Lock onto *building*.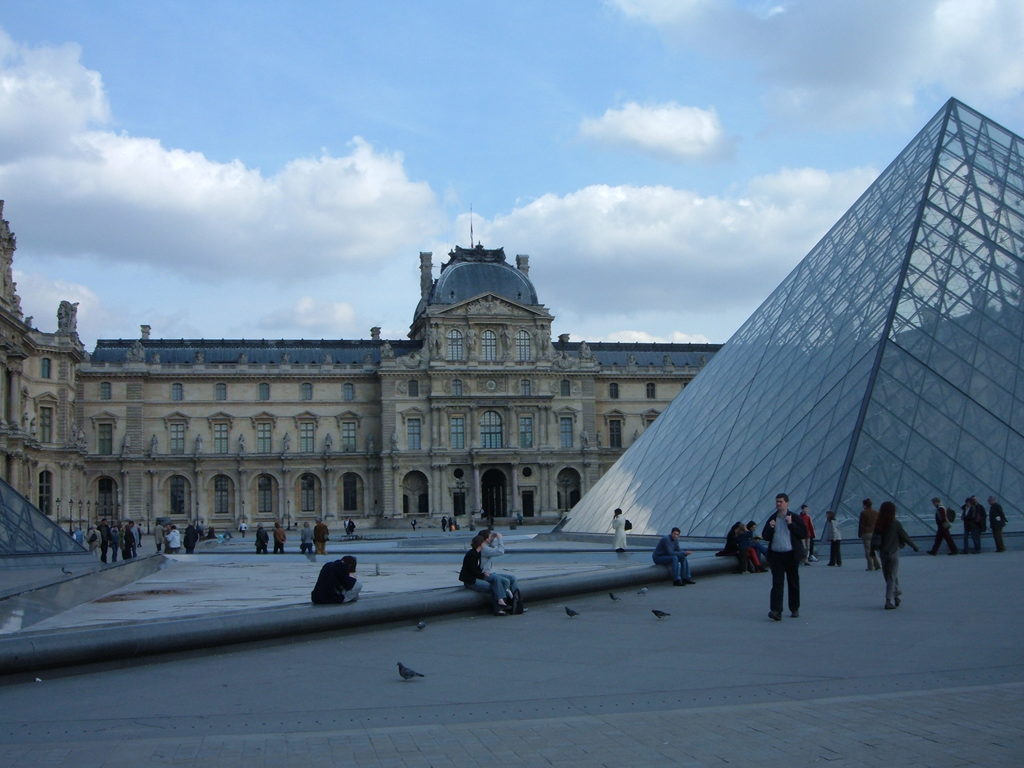
Locked: Rect(0, 196, 1023, 554).
